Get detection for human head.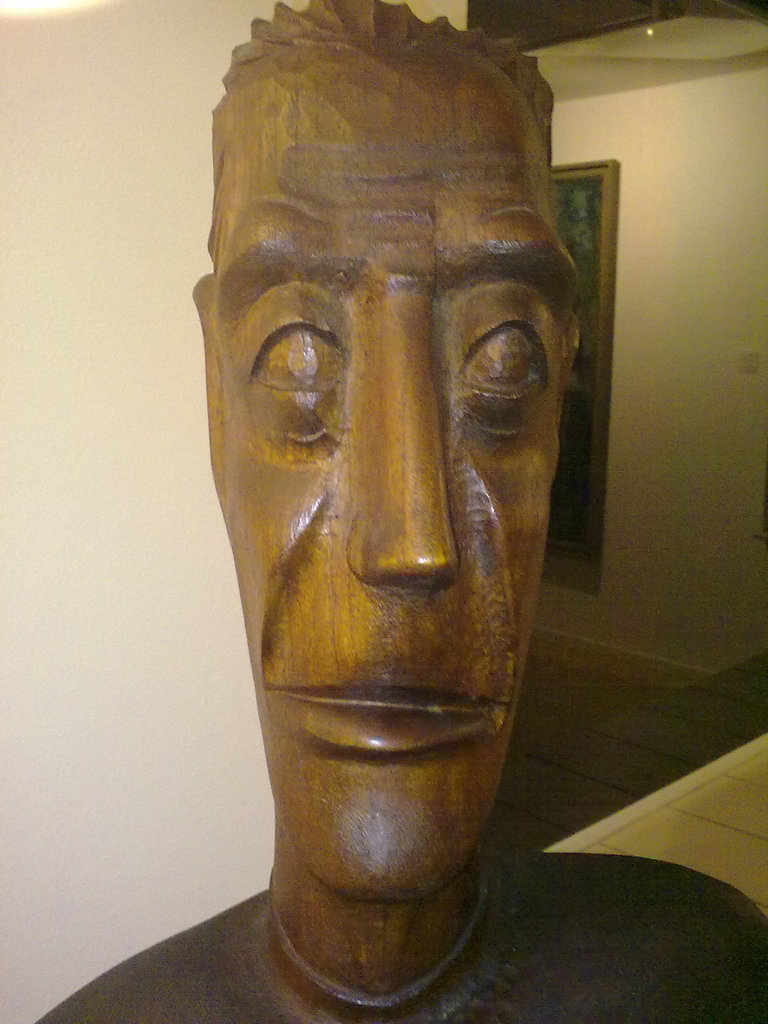
Detection: 191,59,593,855.
